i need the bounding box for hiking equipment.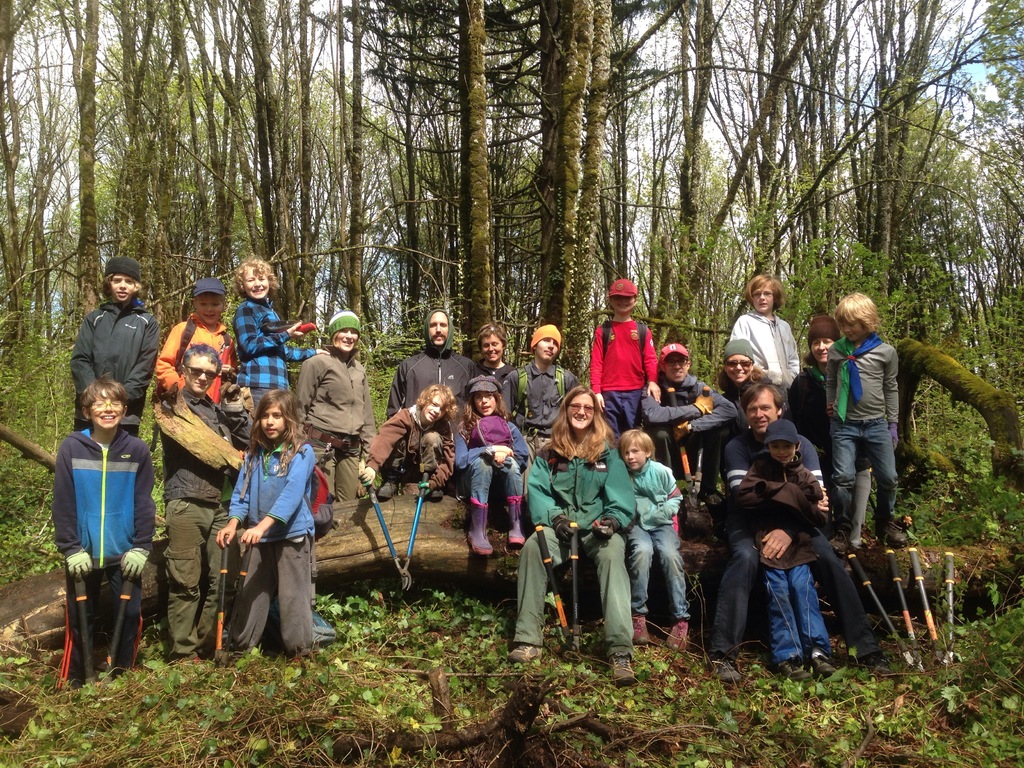
Here it is: {"left": 942, "top": 550, "right": 955, "bottom": 662}.
